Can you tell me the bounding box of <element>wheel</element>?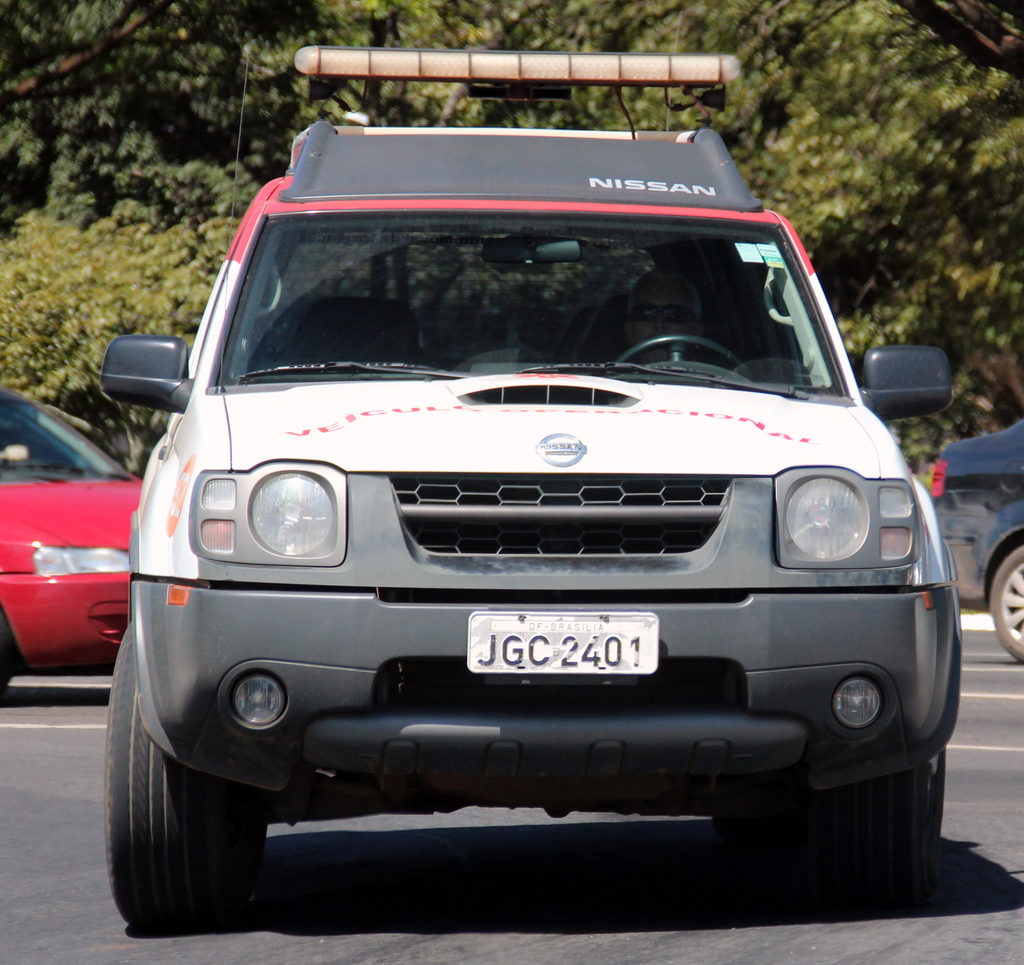
{"left": 990, "top": 544, "right": 1023, "bottom": 665}.
